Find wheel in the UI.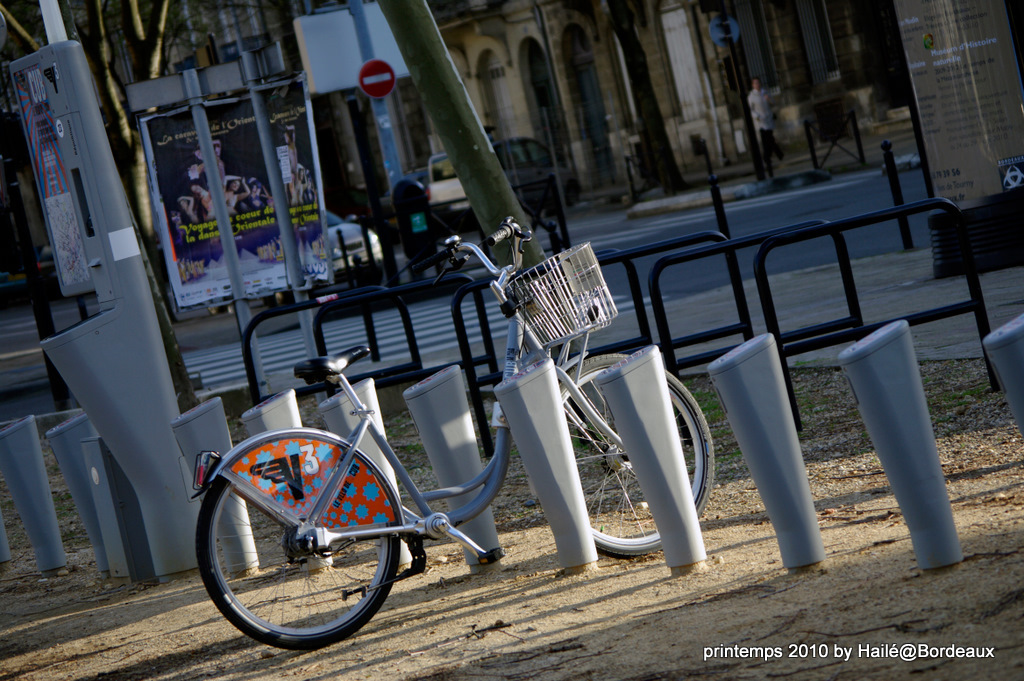
UI element at [left=194, top=446, right=408, bottom=646].
